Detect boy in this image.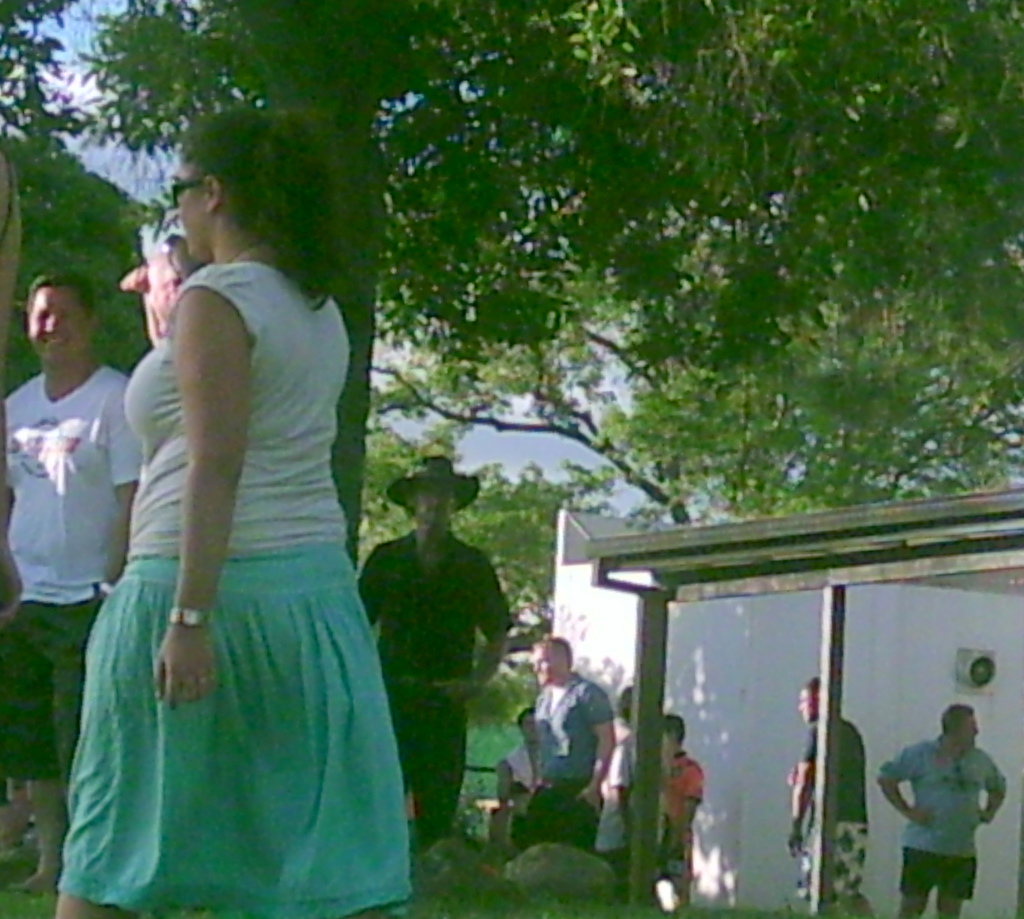
Detection: [x1=639, y1=710, x2=706, y2=918].
